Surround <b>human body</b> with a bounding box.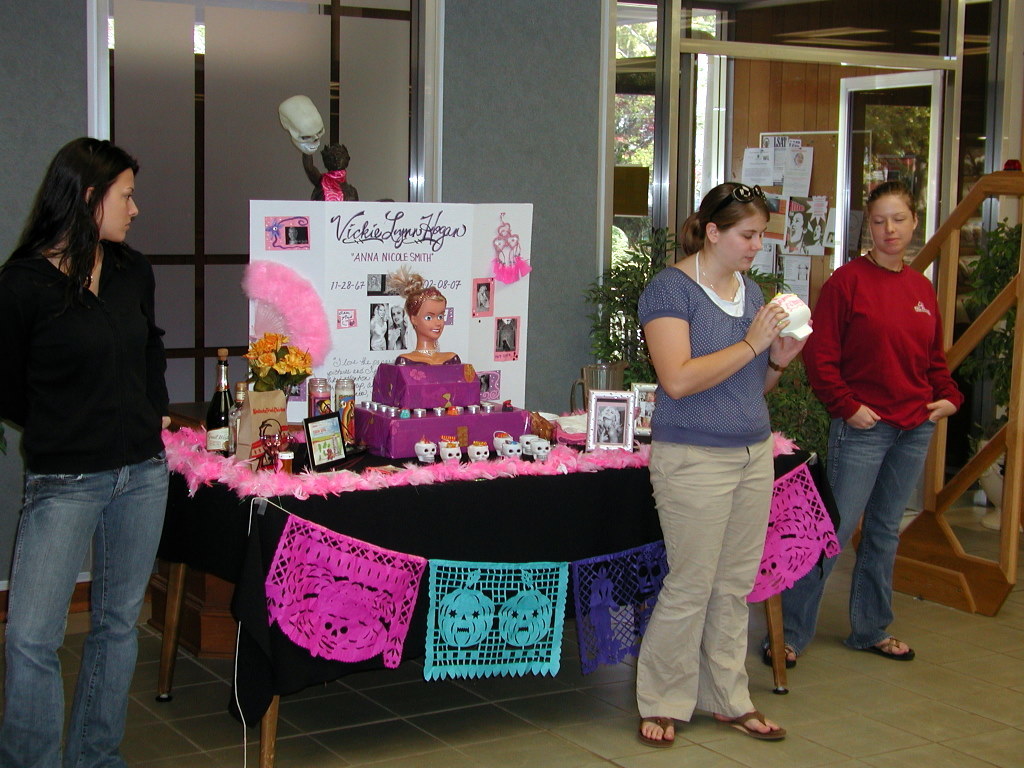
0 136 180 767.
